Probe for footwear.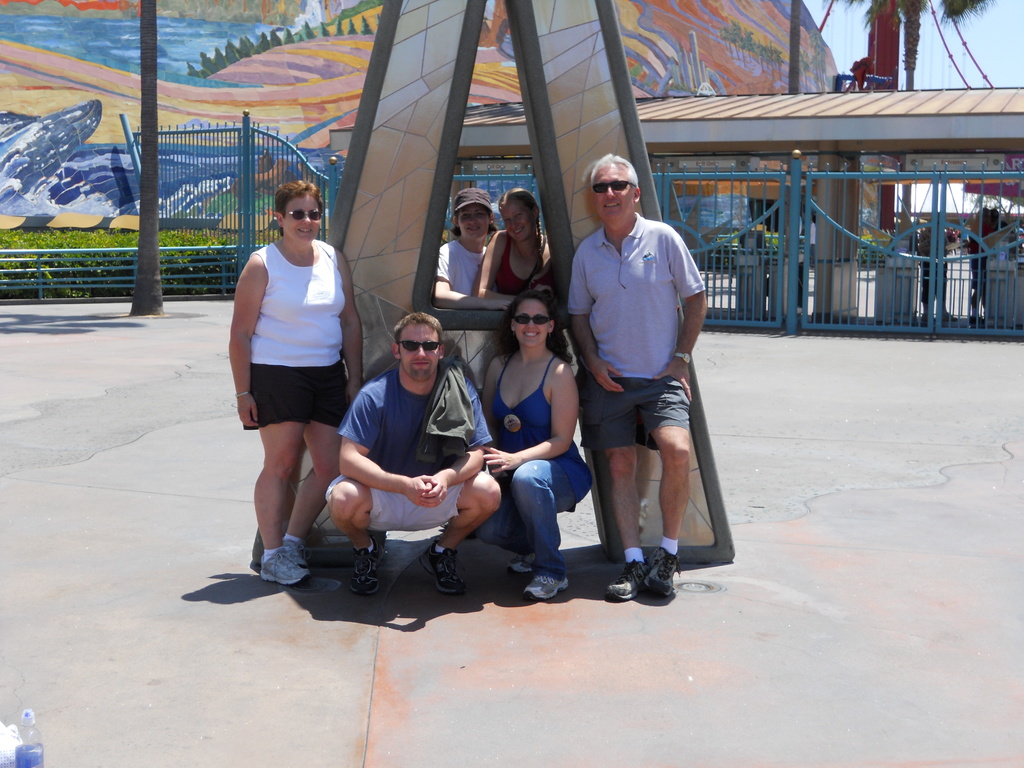
Probe result: [345,539,383,596].
